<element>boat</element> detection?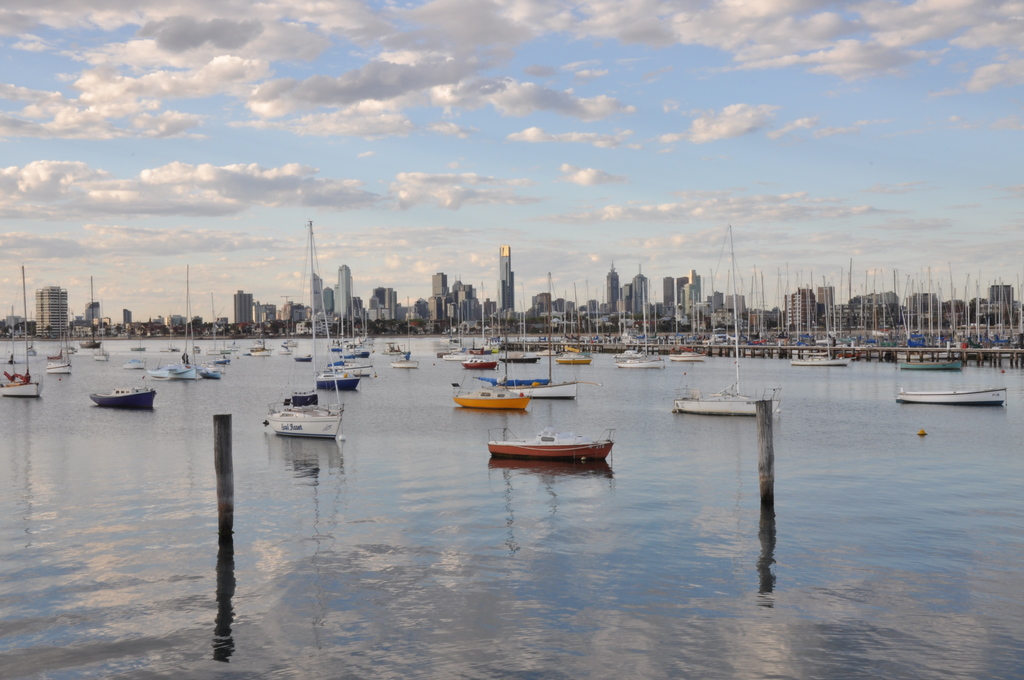
Rect(82, 370, 157, 408)
